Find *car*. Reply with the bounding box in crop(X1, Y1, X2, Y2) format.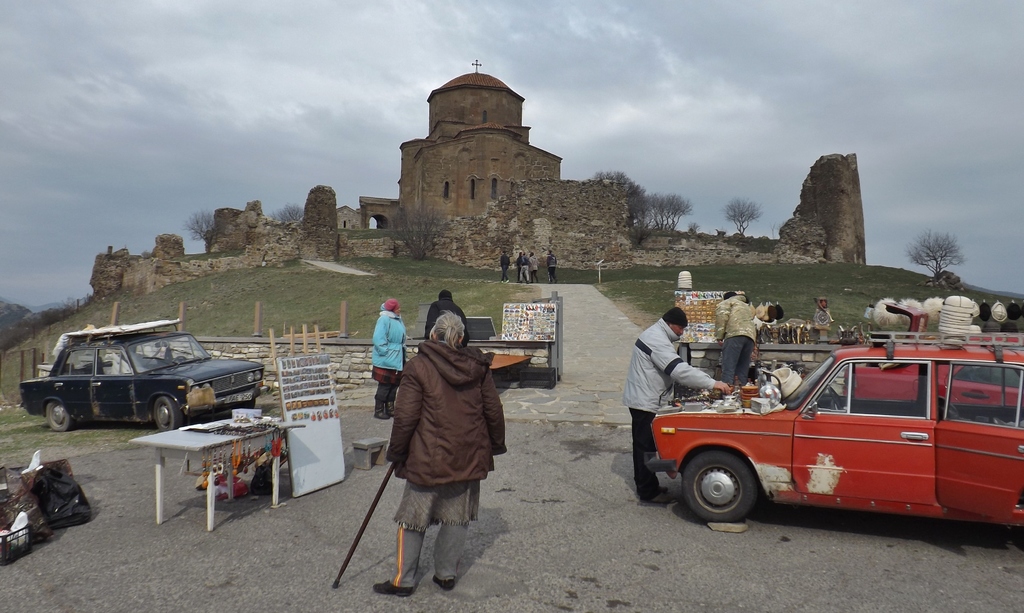
crop(24, 321, 264, 428).
